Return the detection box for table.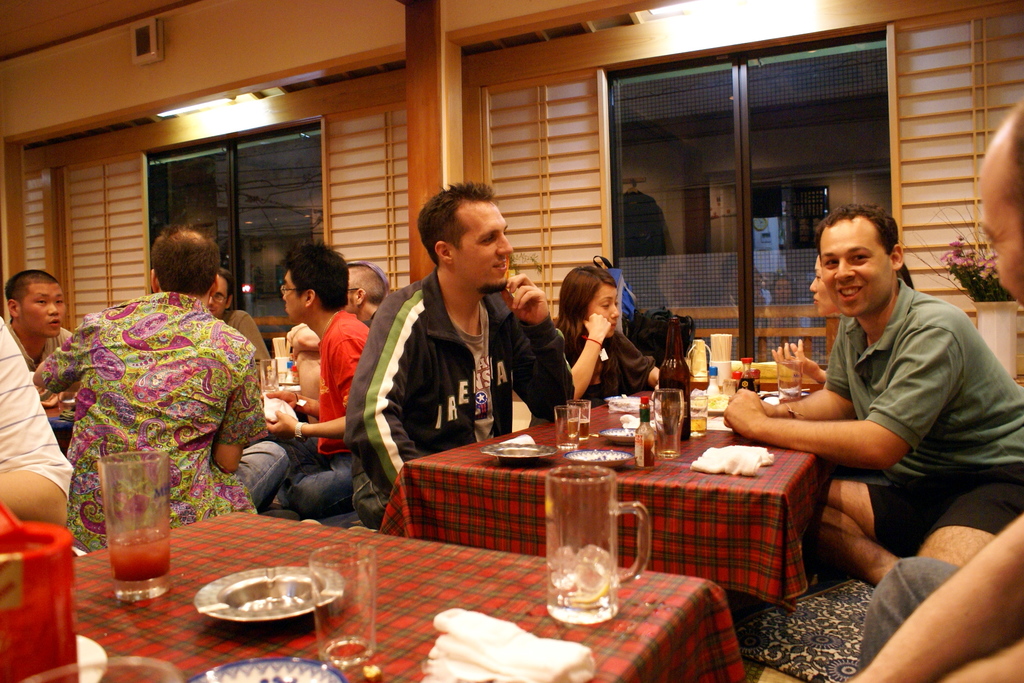
box=[480, 380, 847, 618].
